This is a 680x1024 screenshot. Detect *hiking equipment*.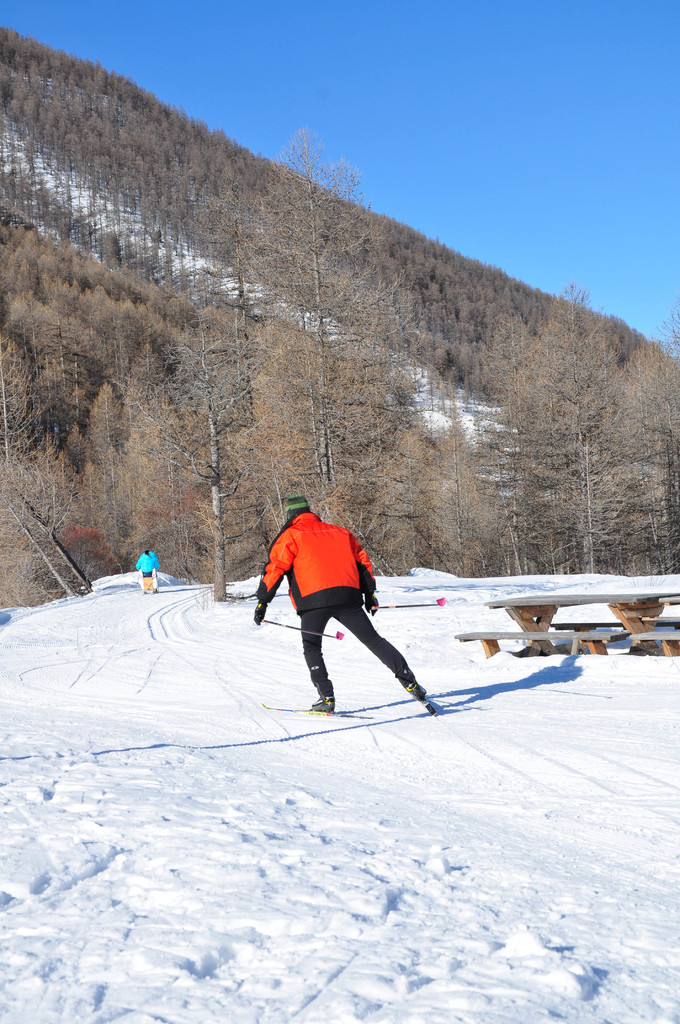
x1=368 y1=595 x2=448 y2=611.
